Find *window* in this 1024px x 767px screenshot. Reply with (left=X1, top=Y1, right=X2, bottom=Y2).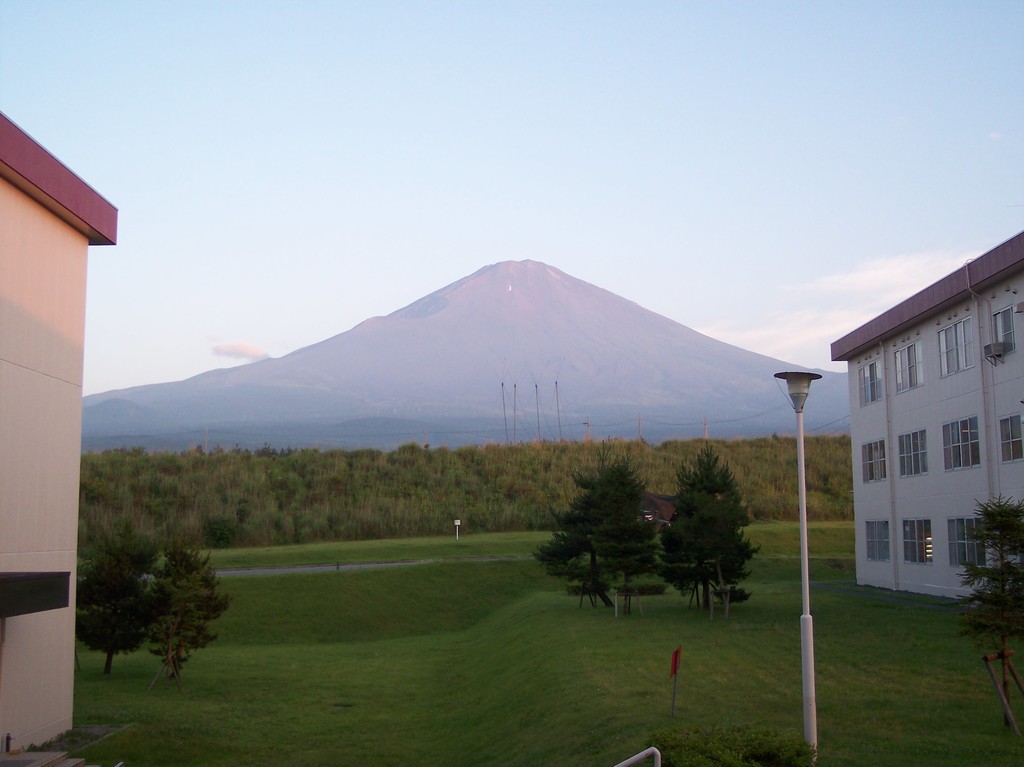
(left=858, top=357, right=883, bottom=407).
